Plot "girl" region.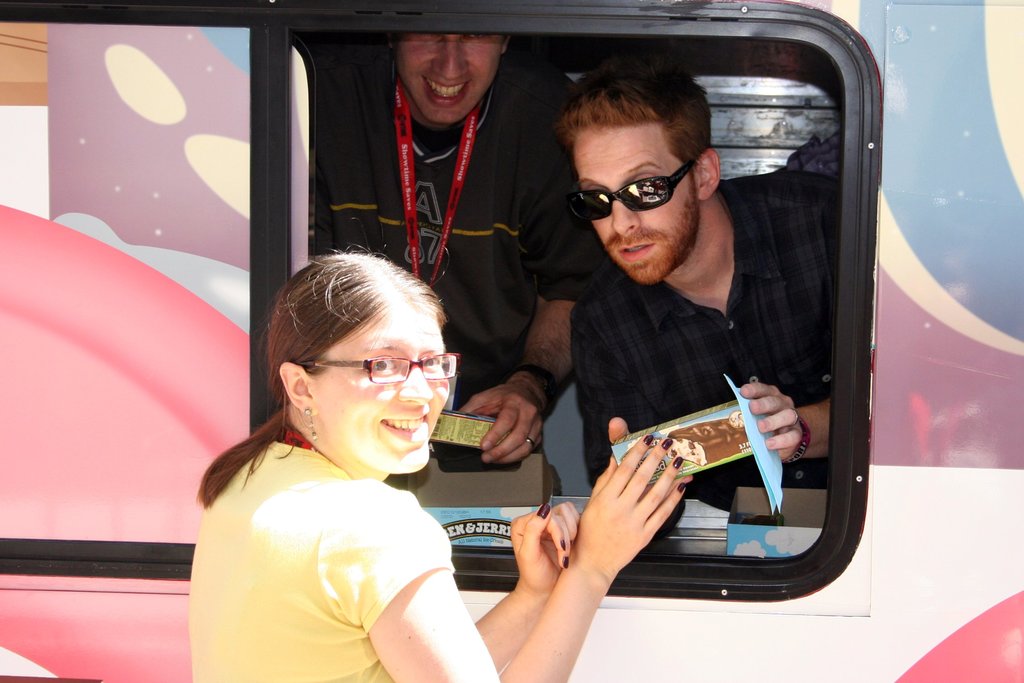
Plotted at crop(189, 244, 690, 682).
